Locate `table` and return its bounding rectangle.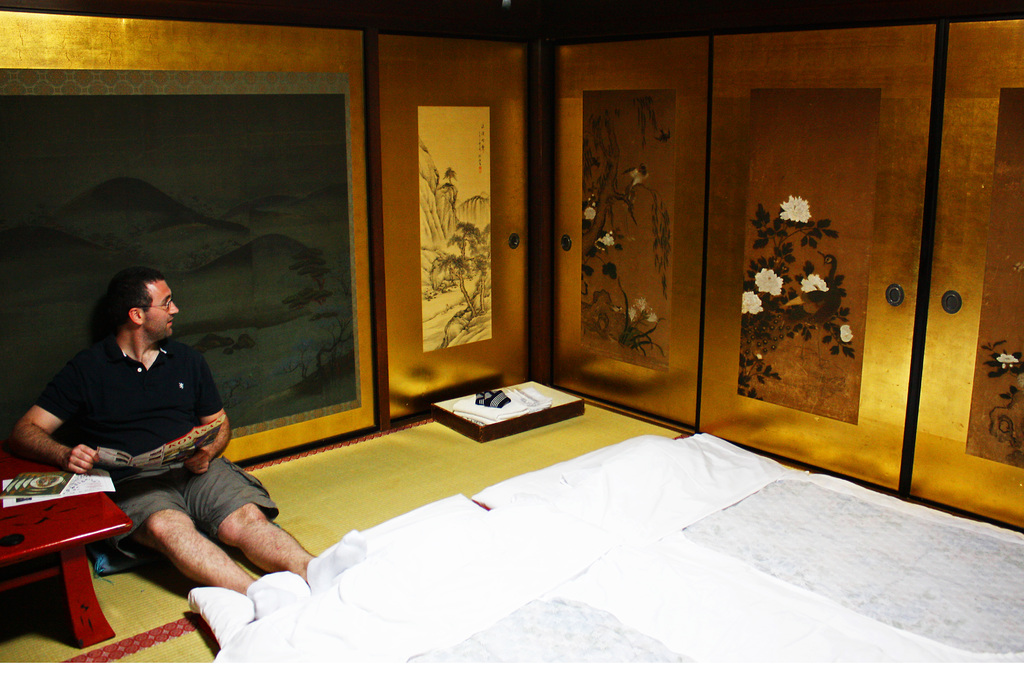
box(0, 452, 144, 651).
